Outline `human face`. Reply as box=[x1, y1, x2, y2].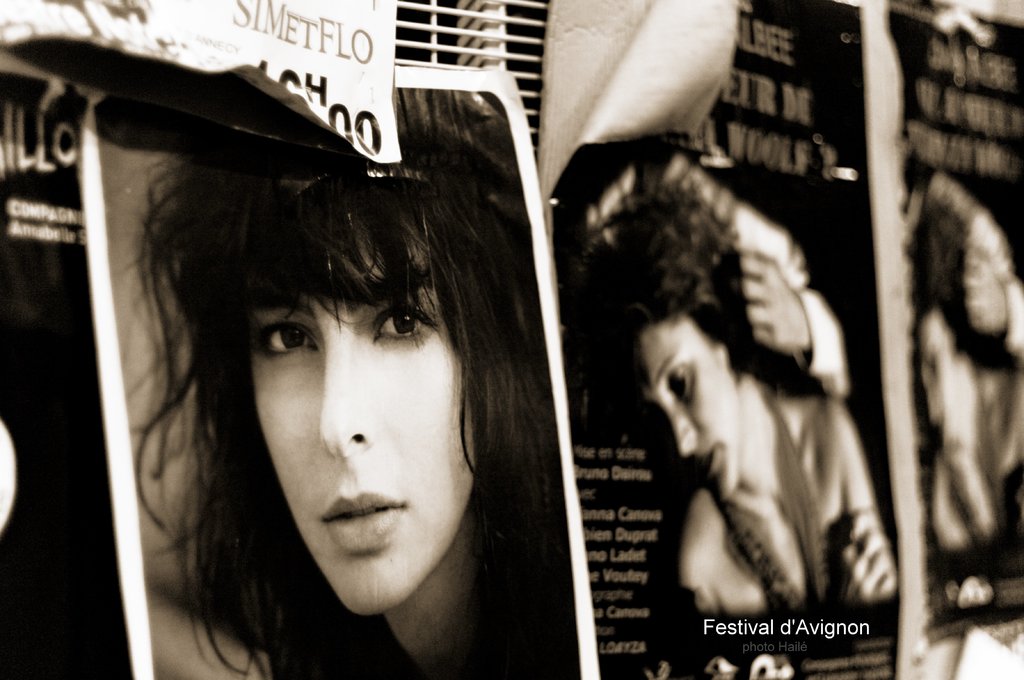
box=[250, 223, 477, 615].
